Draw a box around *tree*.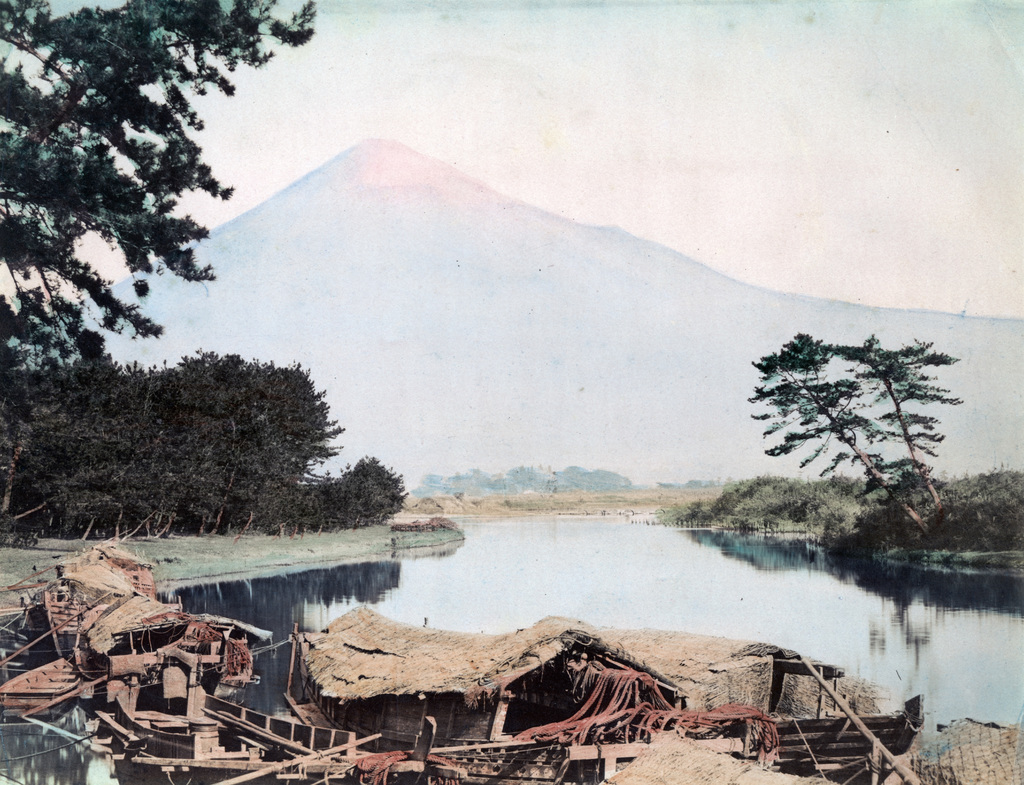
bbox=[0, 0, 319, 365].
